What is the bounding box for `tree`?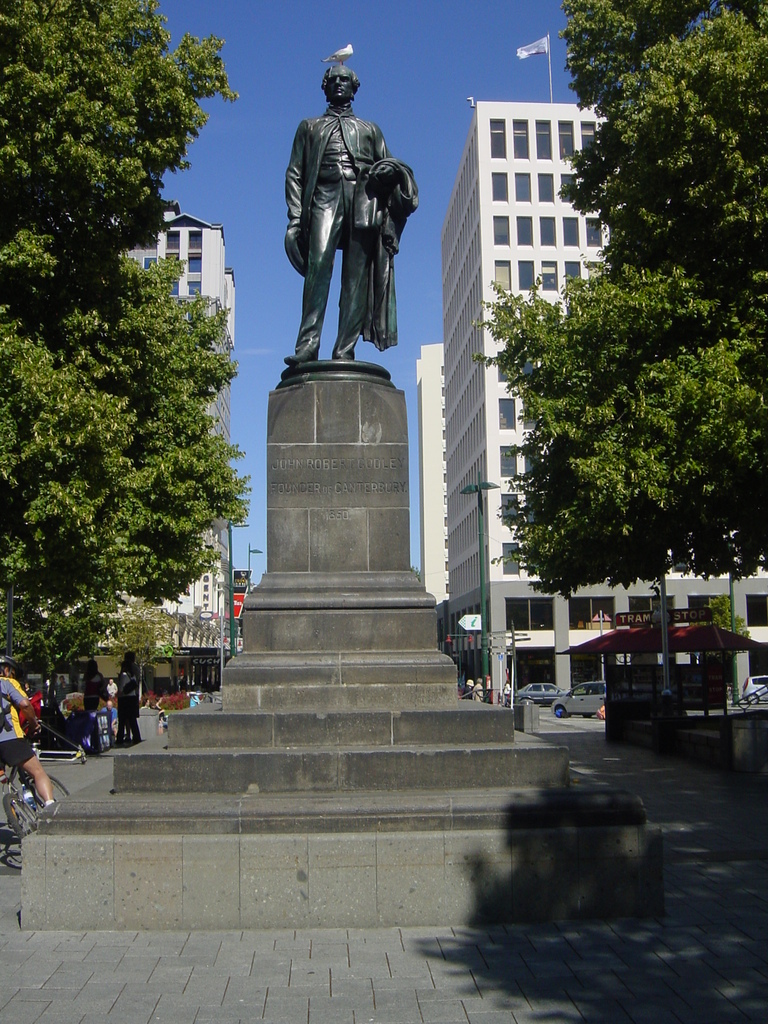
detection(472, 0, 767, 586).
